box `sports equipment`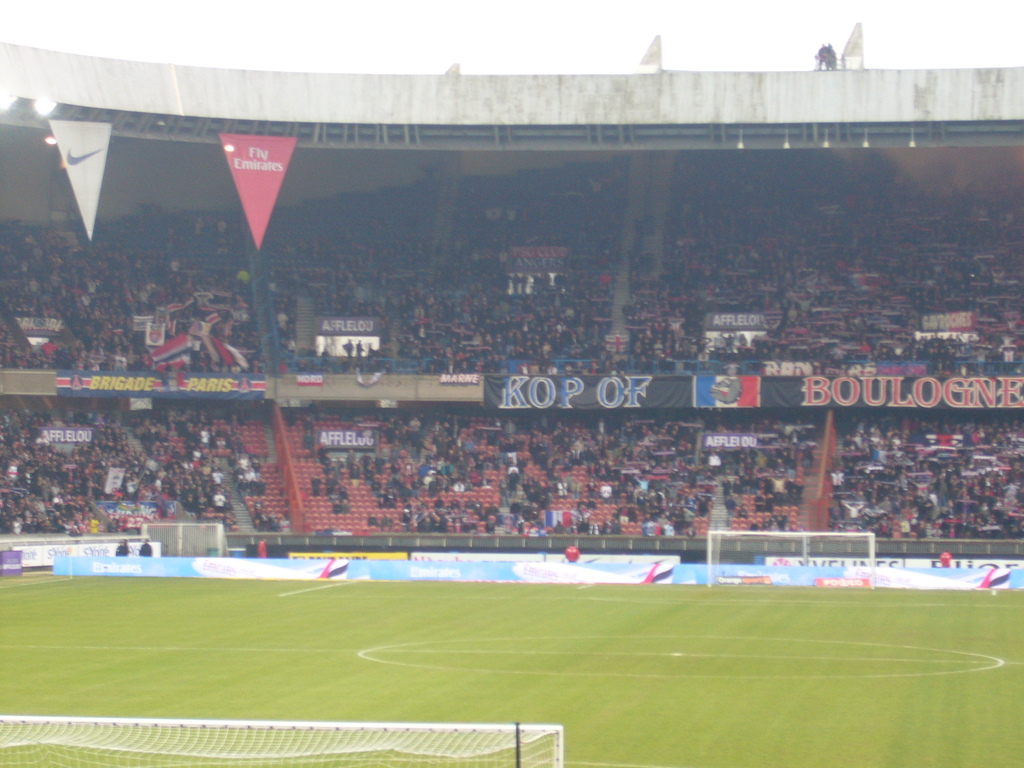
x1=0 y1=717 x2=561 y2=767
